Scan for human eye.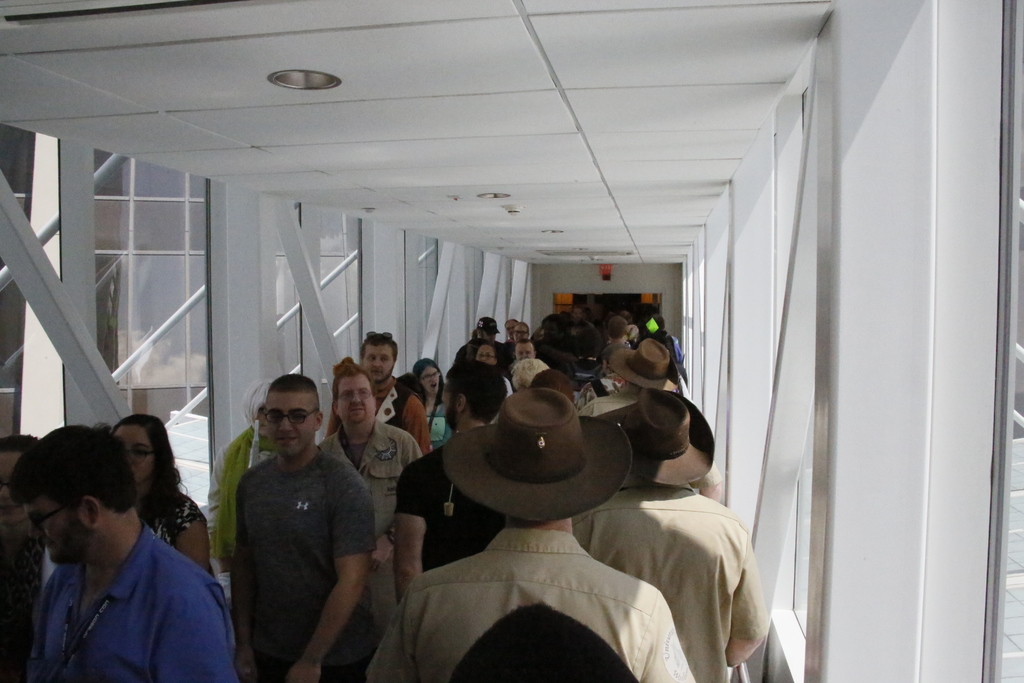
Scan result: <bbox>526, 350, 532, 358</bbox>.
